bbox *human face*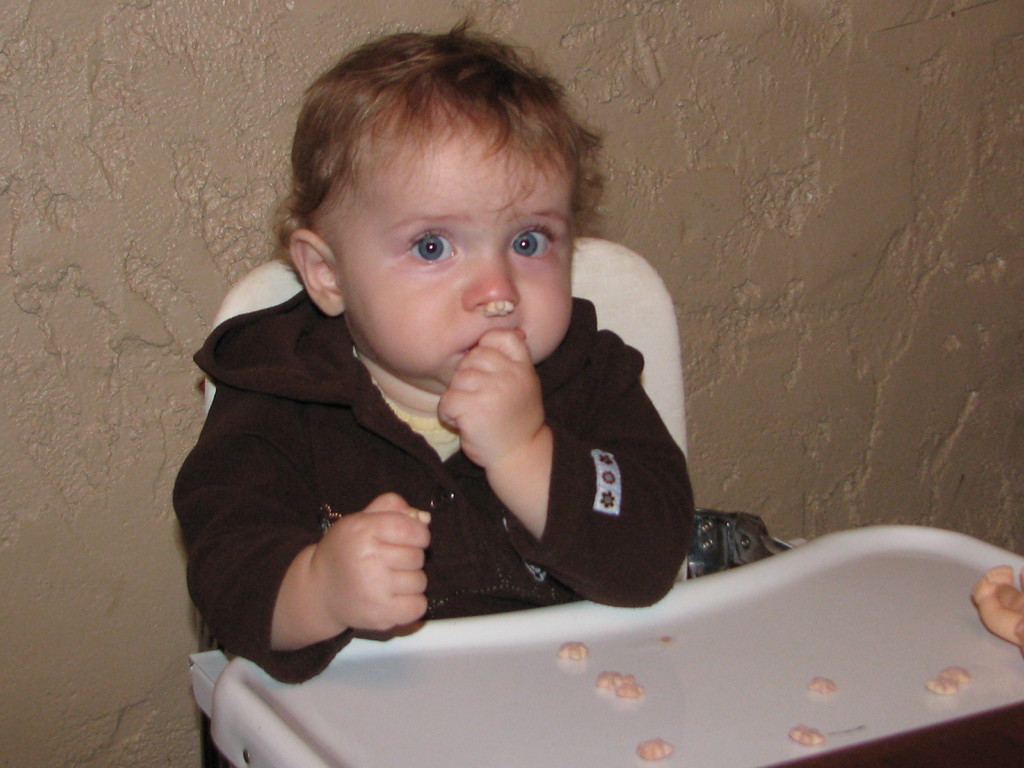
locate(350, 134, 578, 406)
